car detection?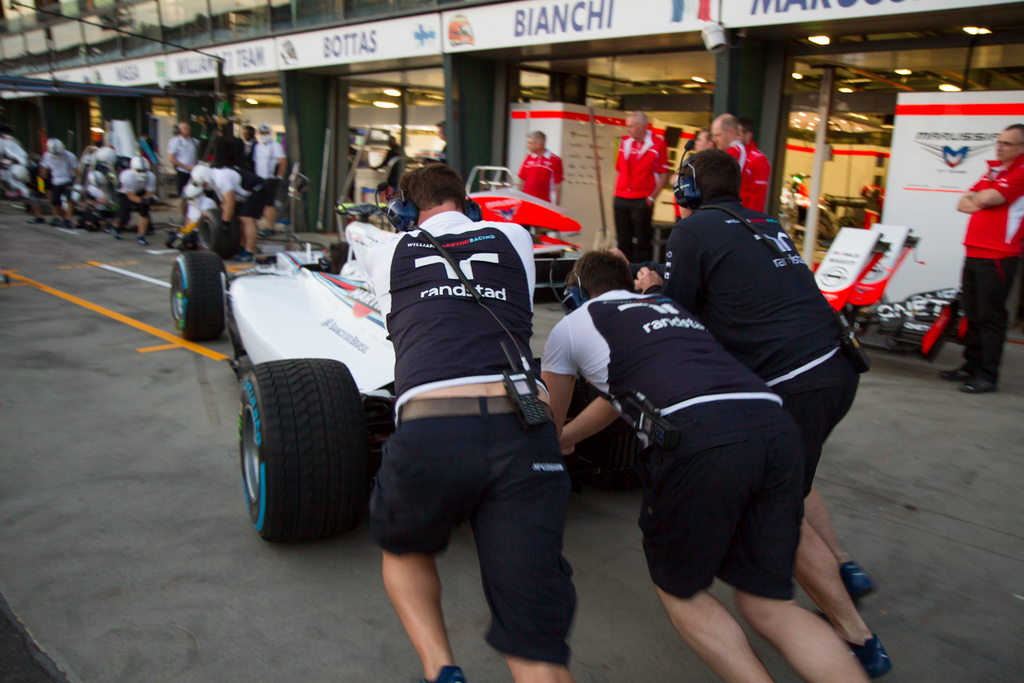
crop(166, 214, 657, 547)
